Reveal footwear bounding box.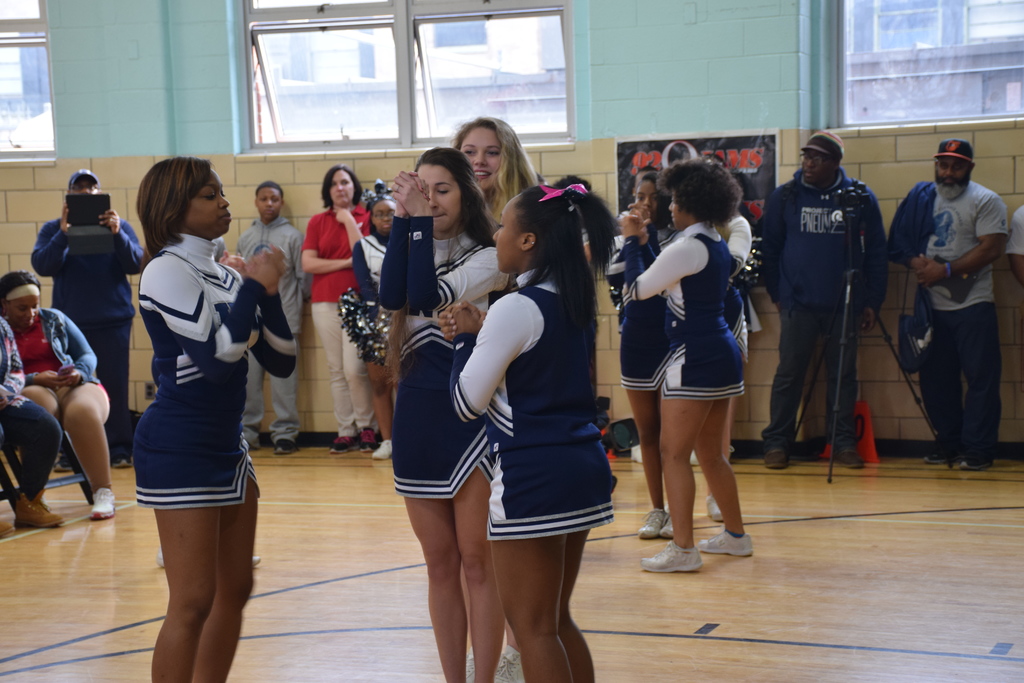
Revealed: <region>630, 445, 644, 461</region>.
